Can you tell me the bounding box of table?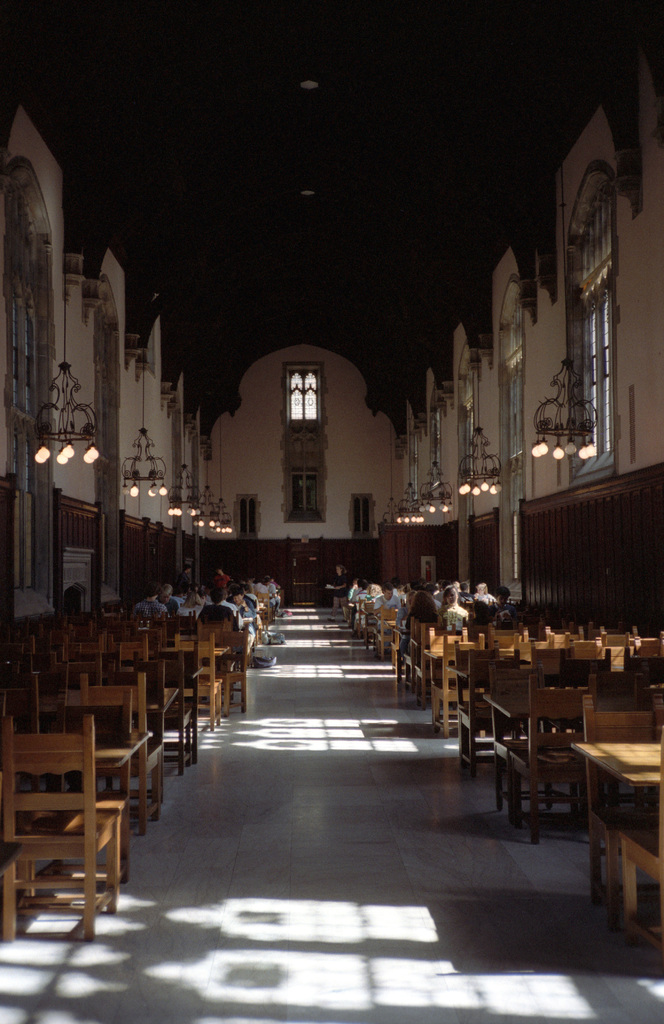
region(262, 602, 267, 632).
